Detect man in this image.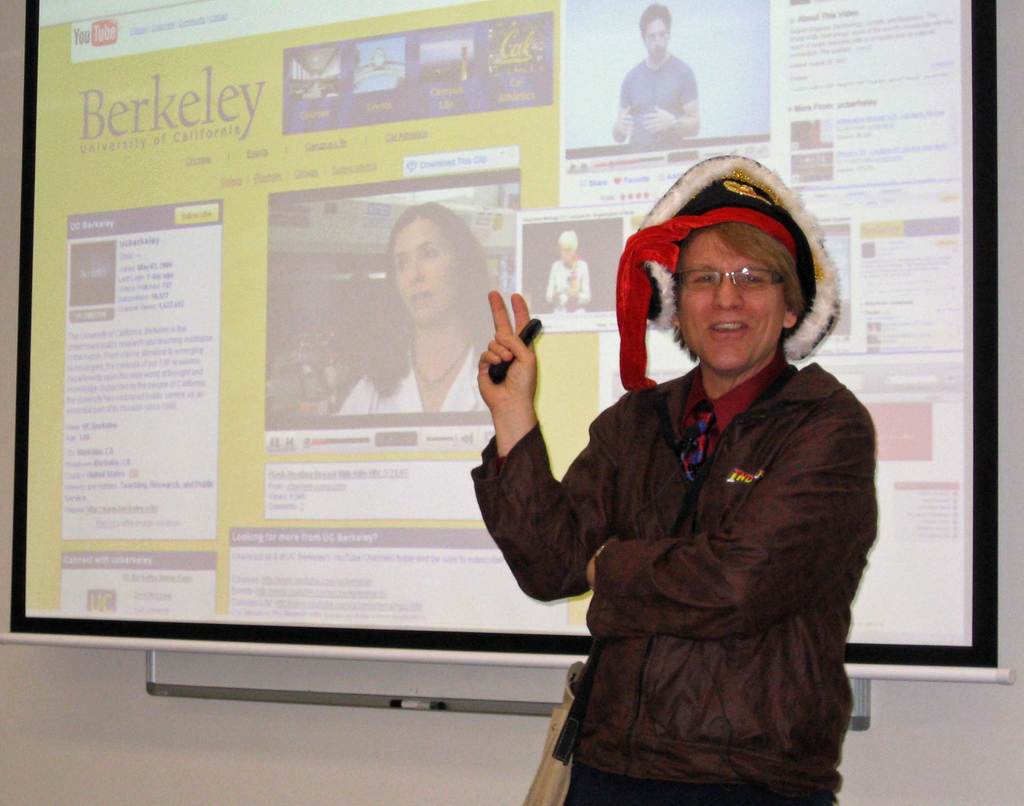
Detection: {"left": 612, "top": 8, "right": 703, "bottom": 145}.
